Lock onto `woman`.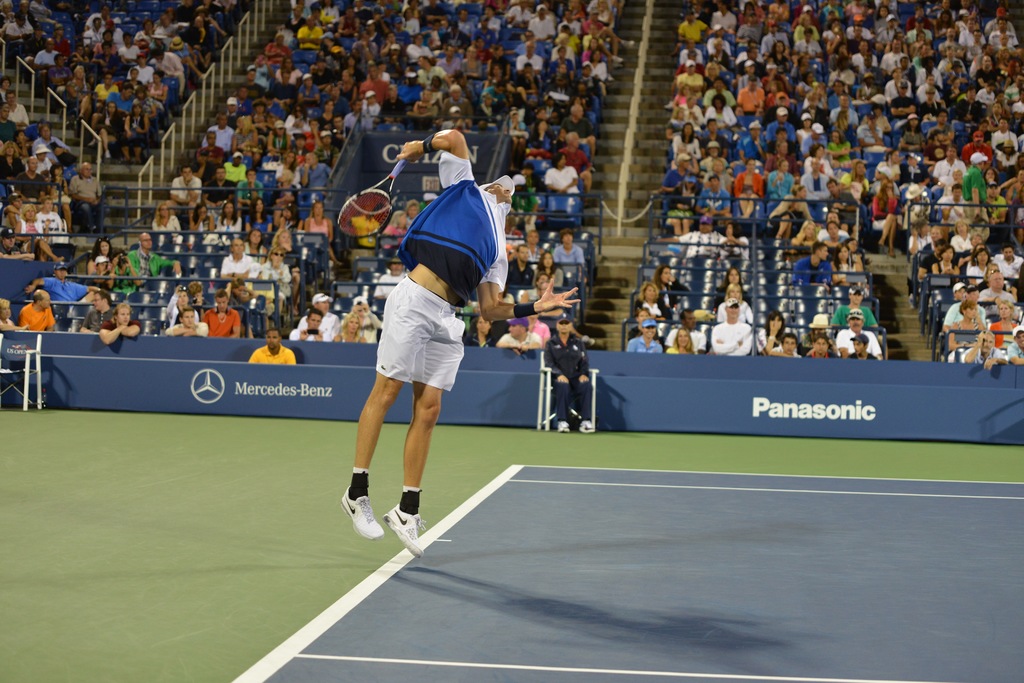
Locked: <bbox>803, 143, 831, 175</bbox>.
